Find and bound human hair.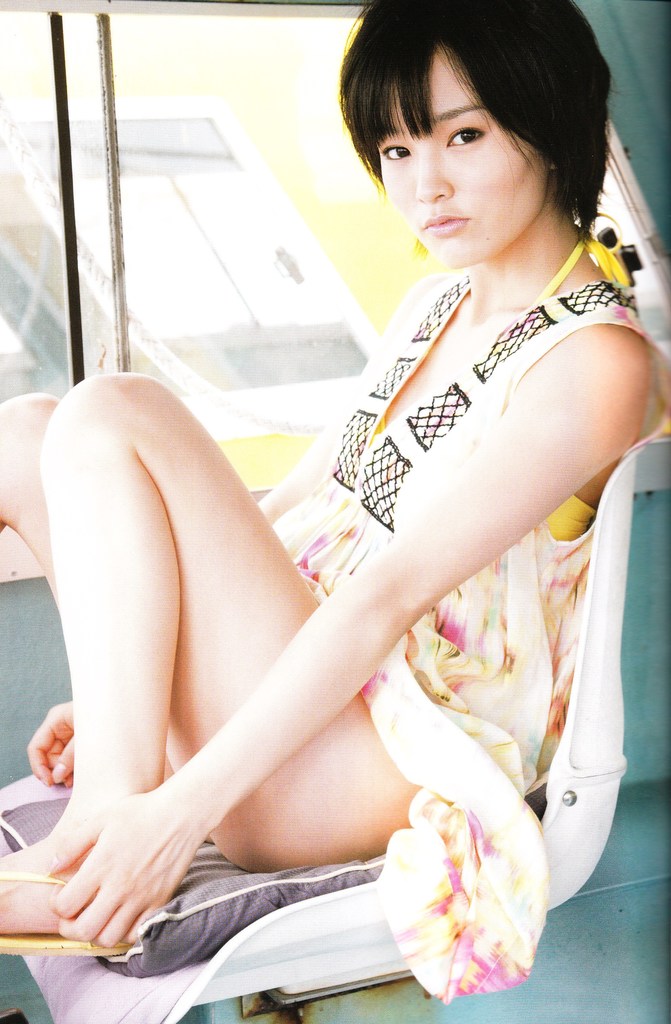
Bound: 334,0,627,279.
